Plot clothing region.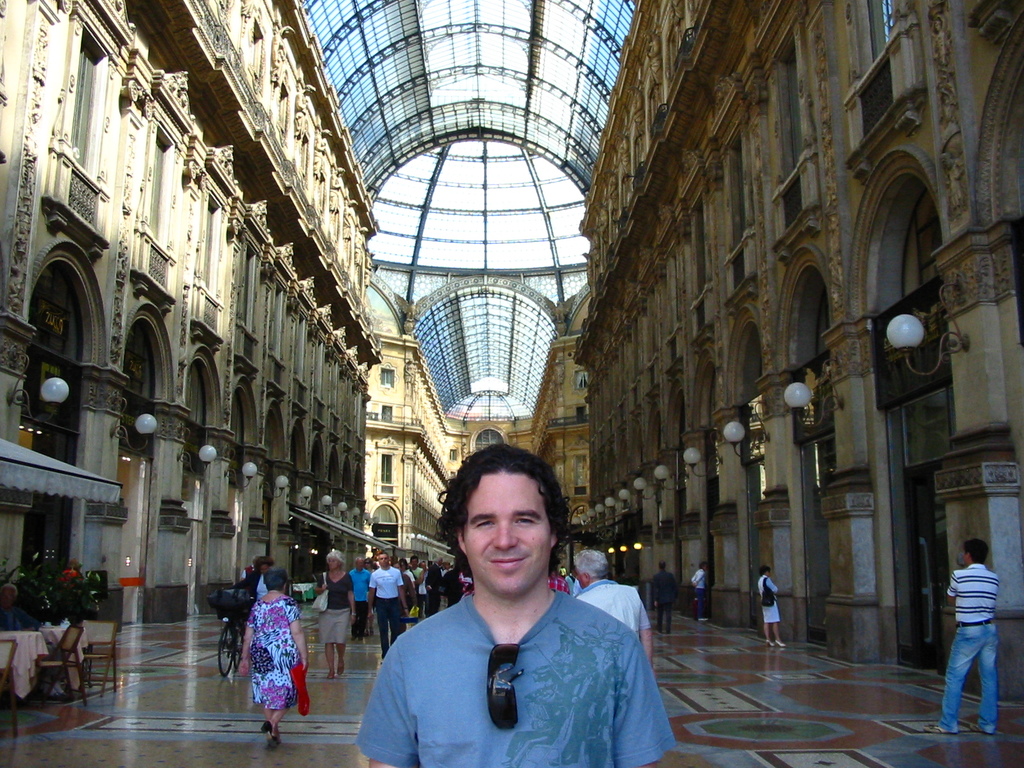
Plotted at 550:570:571:589.
